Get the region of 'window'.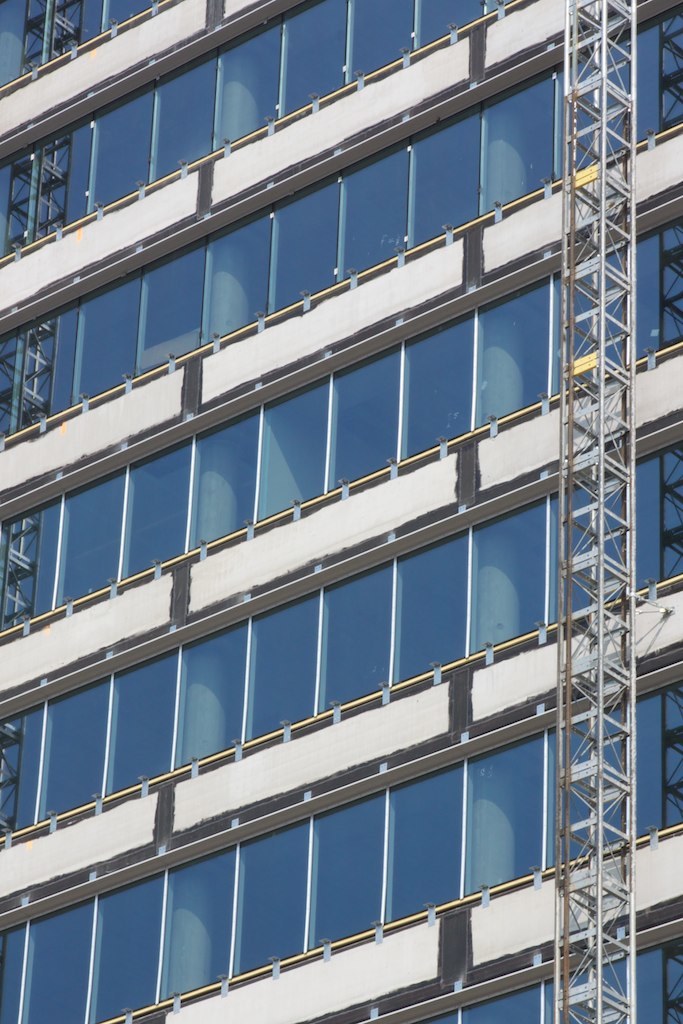
[0,0,51,86].
